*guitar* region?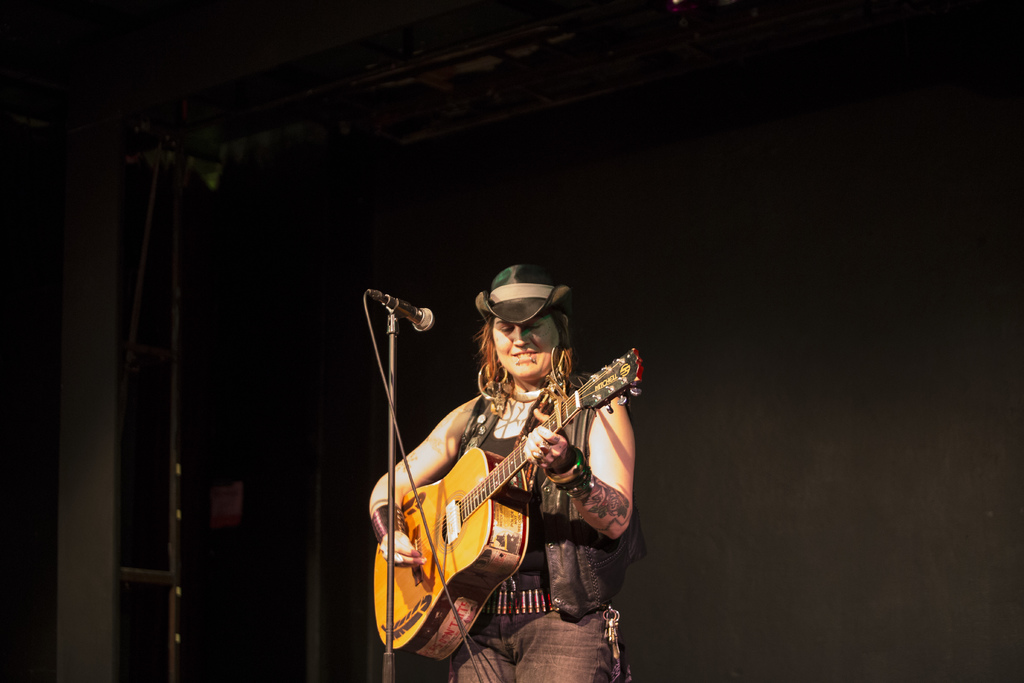
x1=368 y1=343 x2=641 y2=639
